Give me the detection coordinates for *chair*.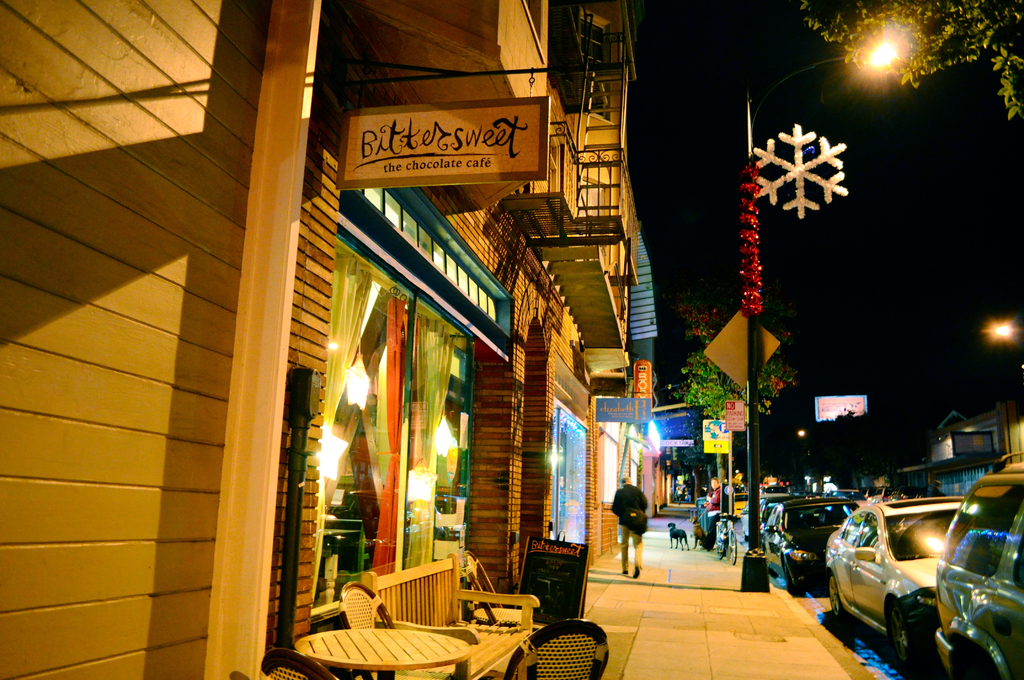
detection(257, 645, 339, 679).
